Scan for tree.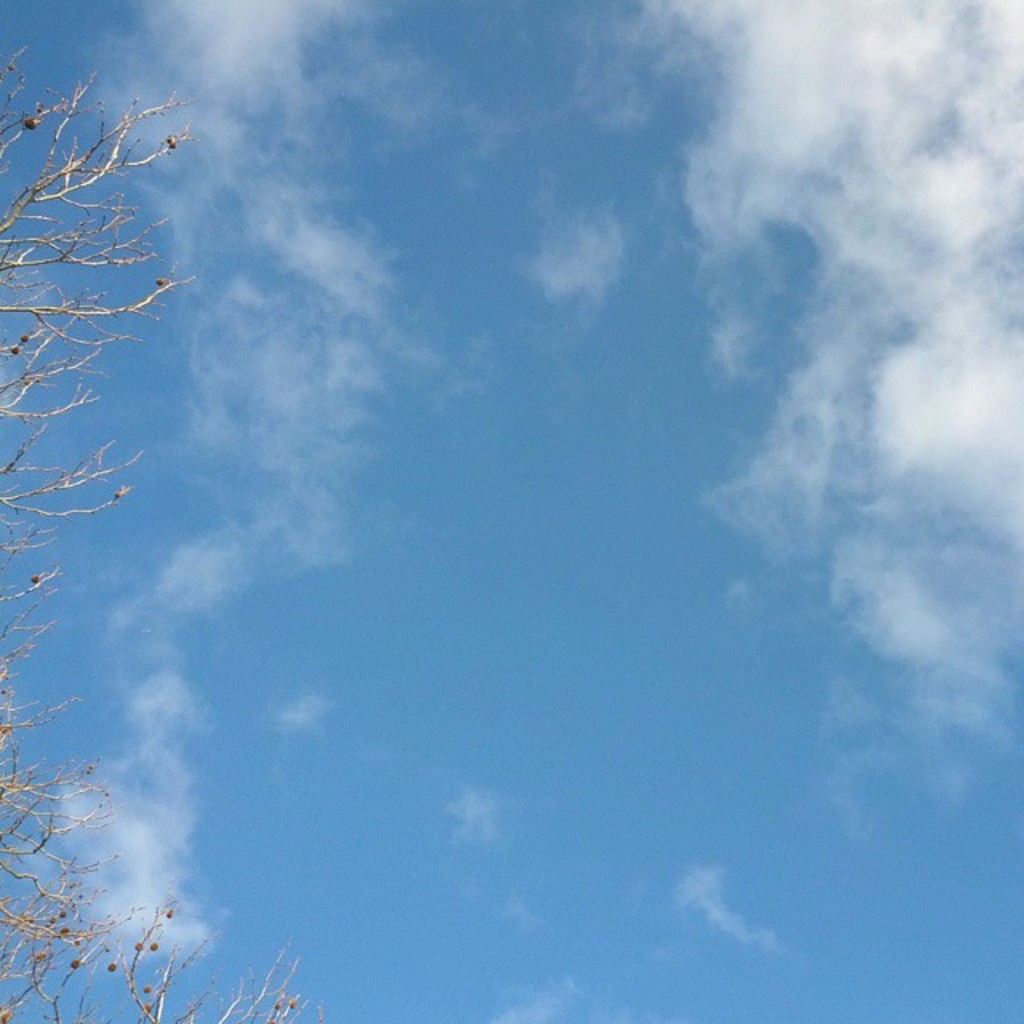
Scan result: bbox=[0, 27, 339, 1022].
